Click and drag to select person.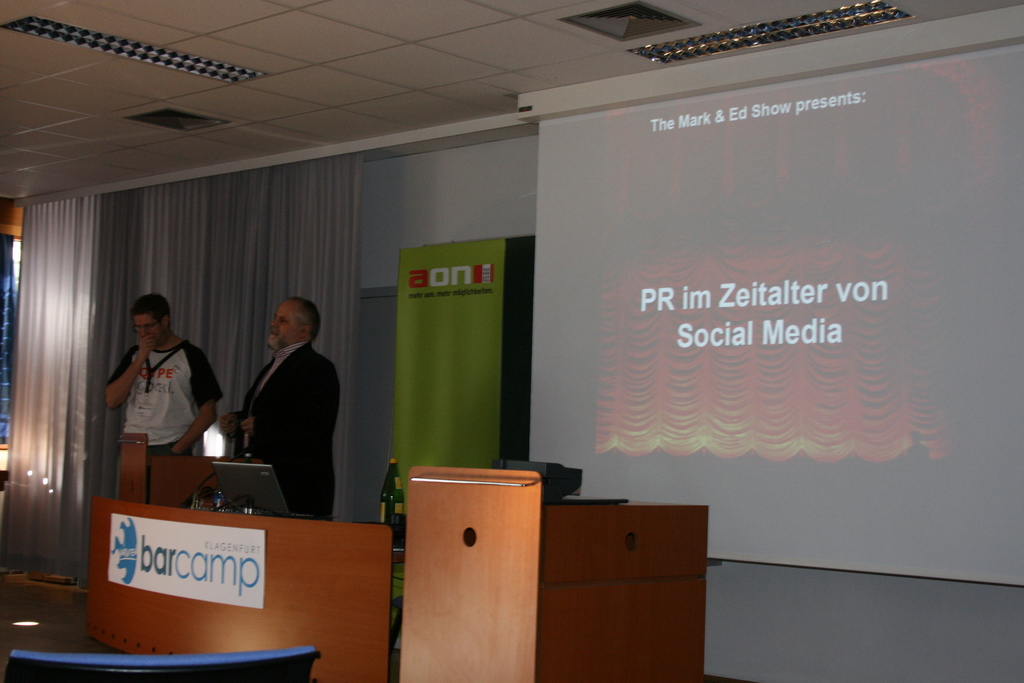
Selection: rect(108, 292, 227, 458).
